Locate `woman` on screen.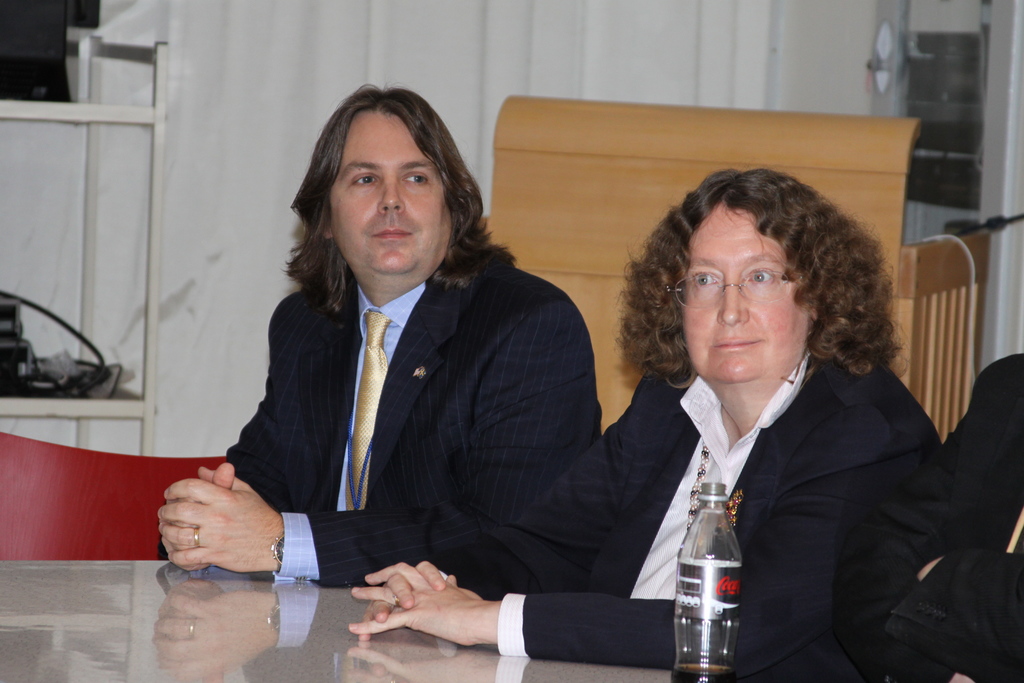
On screen at x1=346 y1=152 x2=951 y2=682.
